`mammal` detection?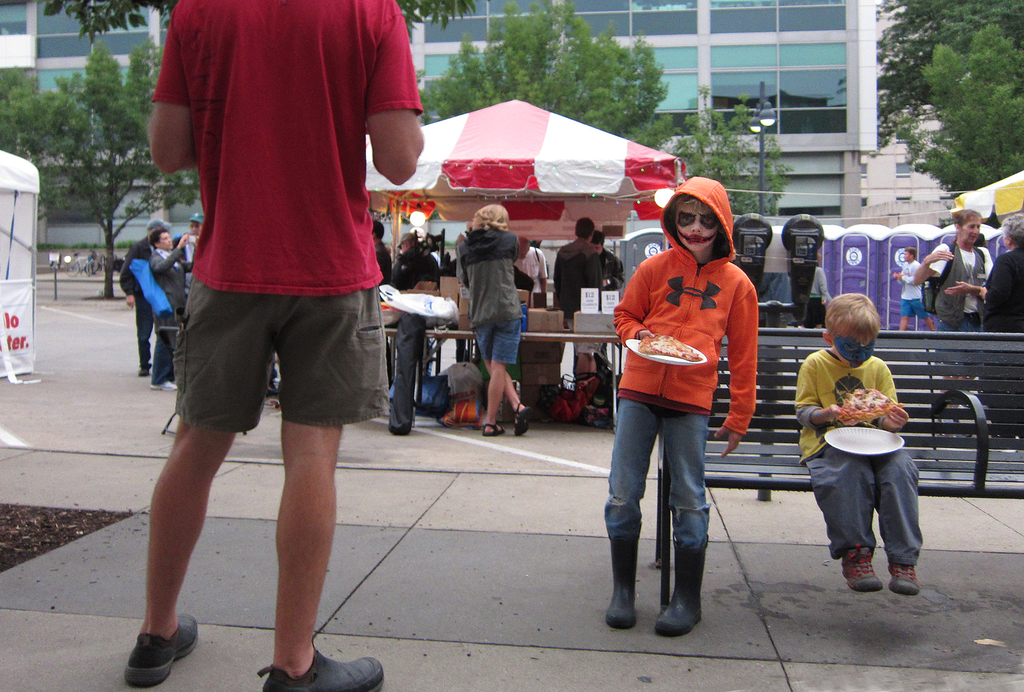
Rect(892, 247, 935, 336)
